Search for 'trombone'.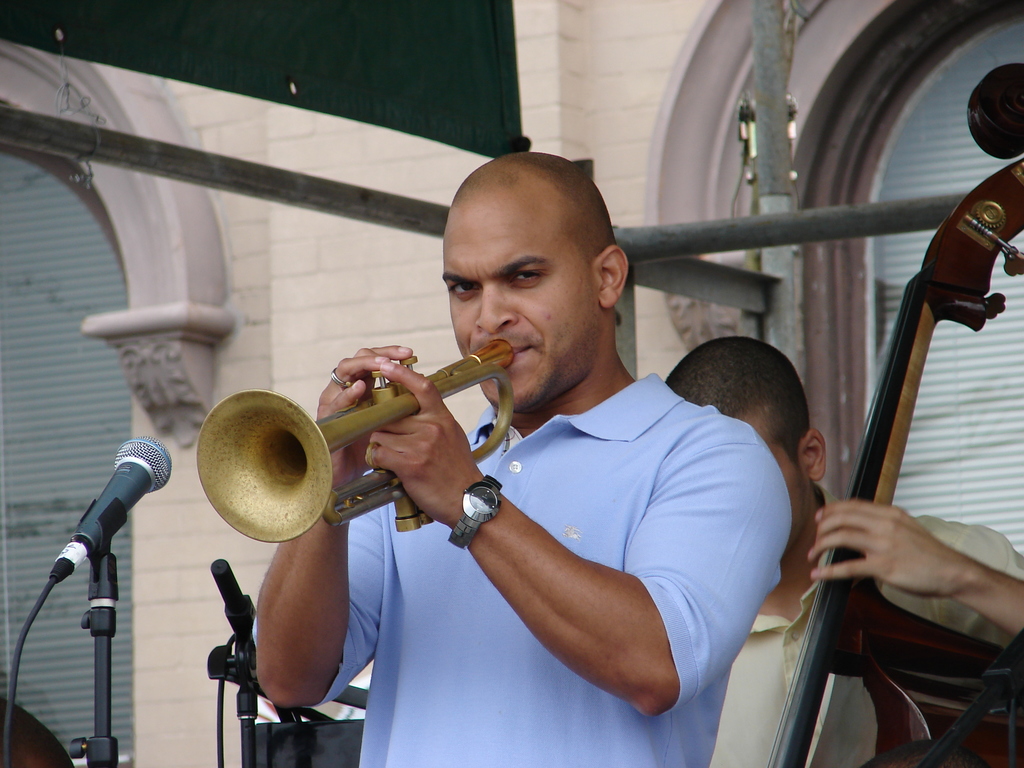
Found at Rect(199, 347, 514, 531).
